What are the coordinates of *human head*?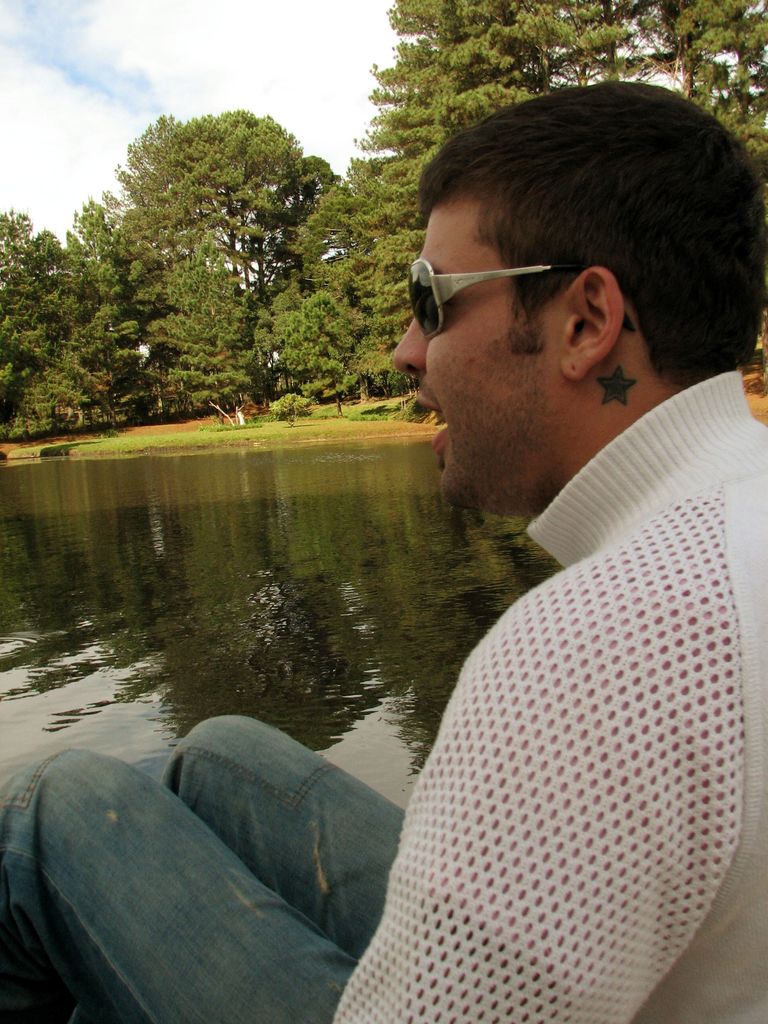
{"left": 388, "top": 77, "right": 767, "bottom": 504}.
